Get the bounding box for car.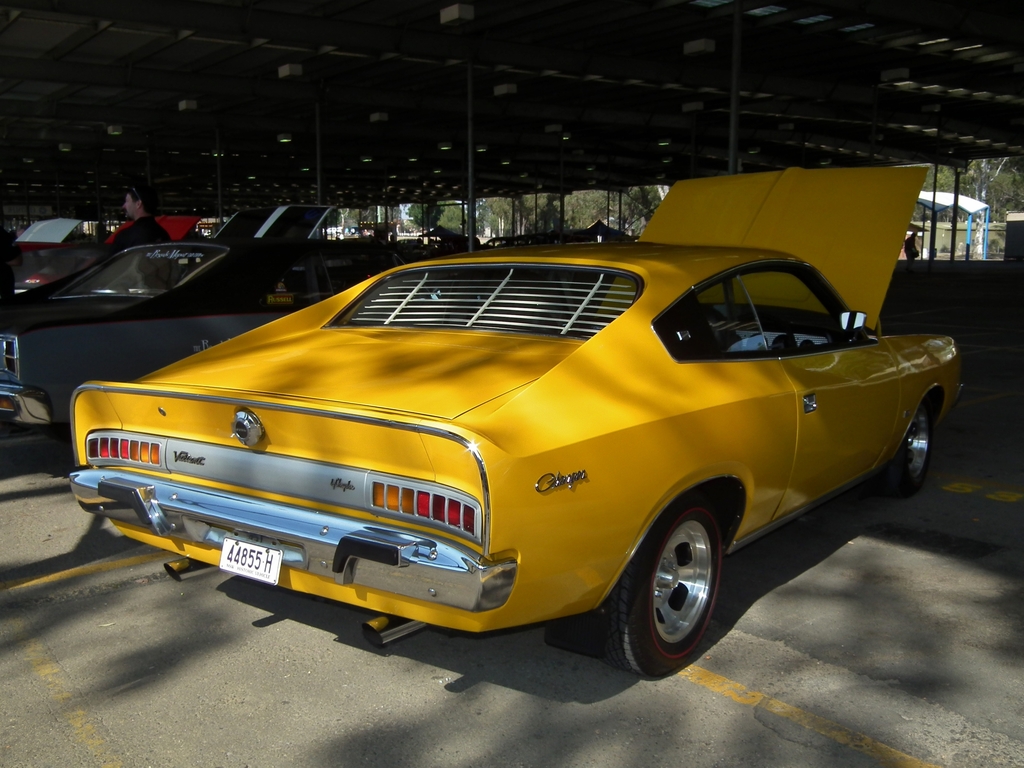
(70, 224, 968, 682).
